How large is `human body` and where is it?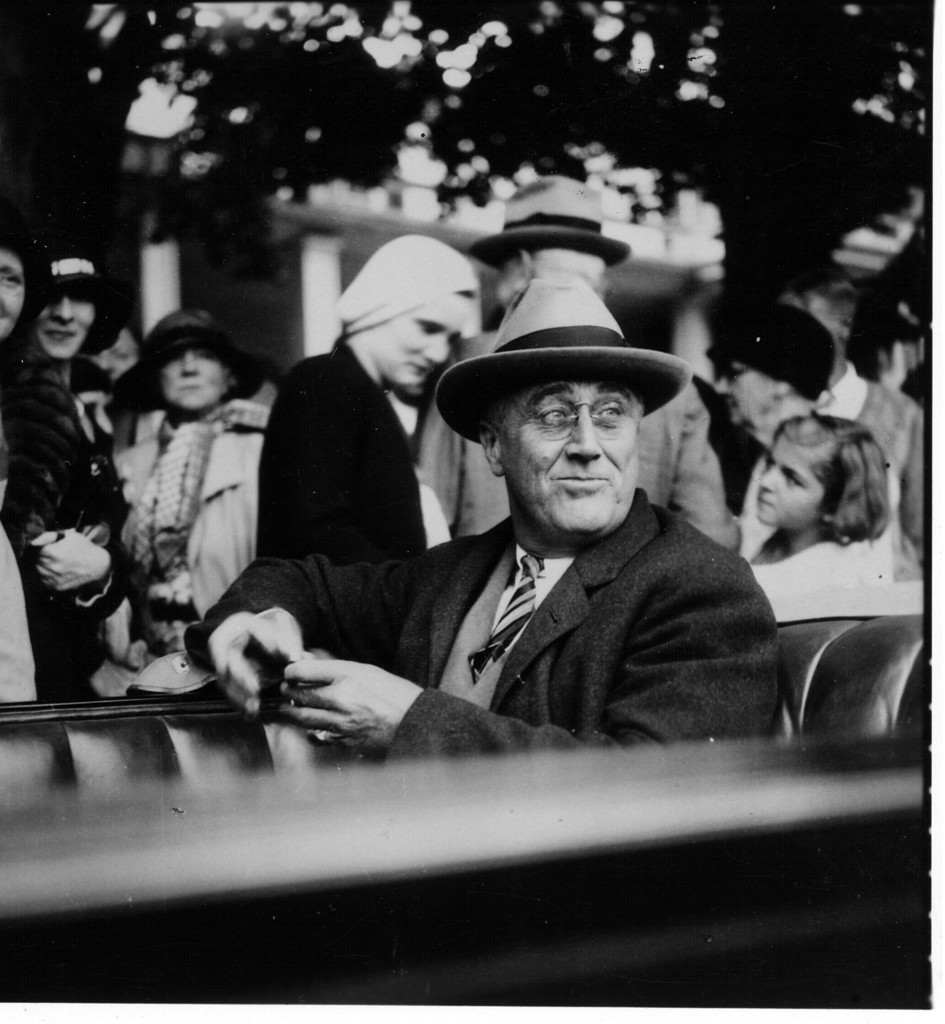
Bounding box: 81, 298, 282, 712.
